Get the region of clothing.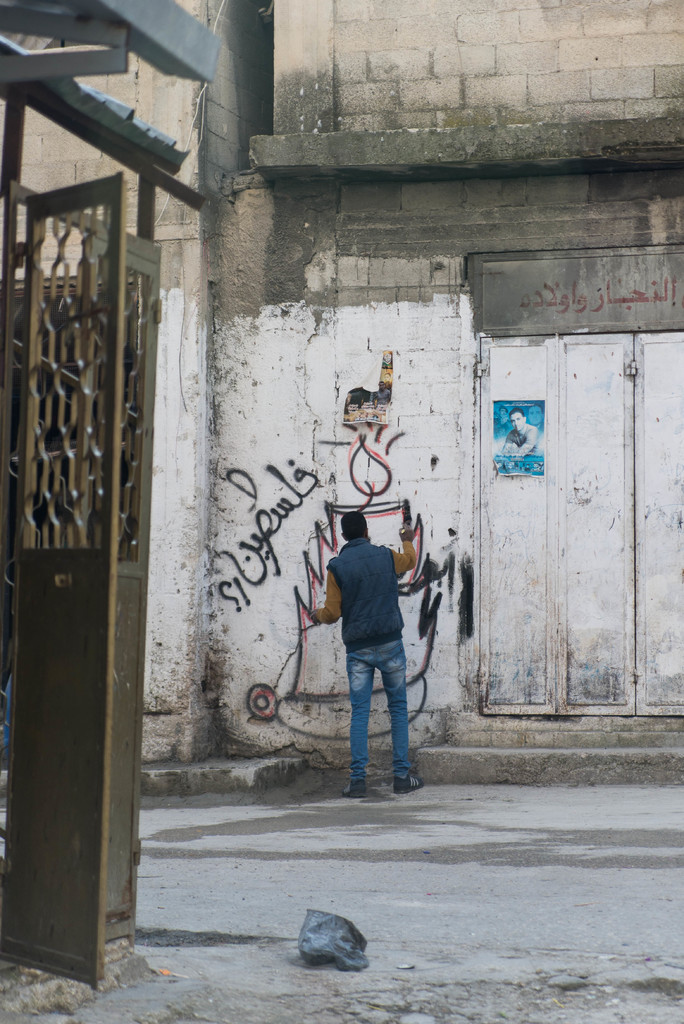
select_region(373, 387, 395, 404).
